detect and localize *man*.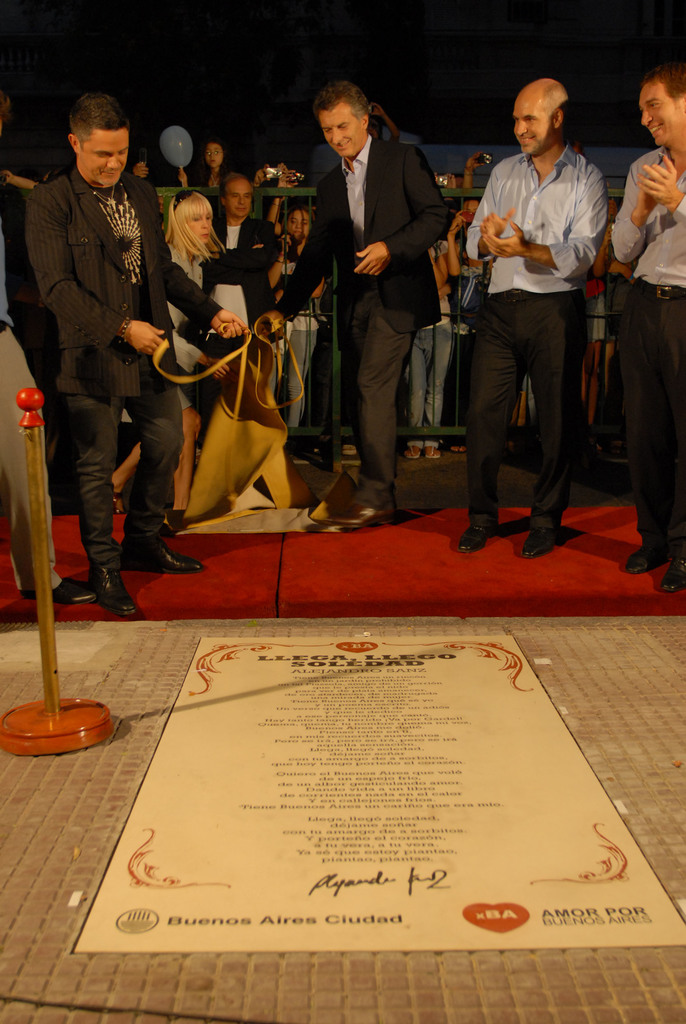
Localized at <box>256,81,453,526</box>.
